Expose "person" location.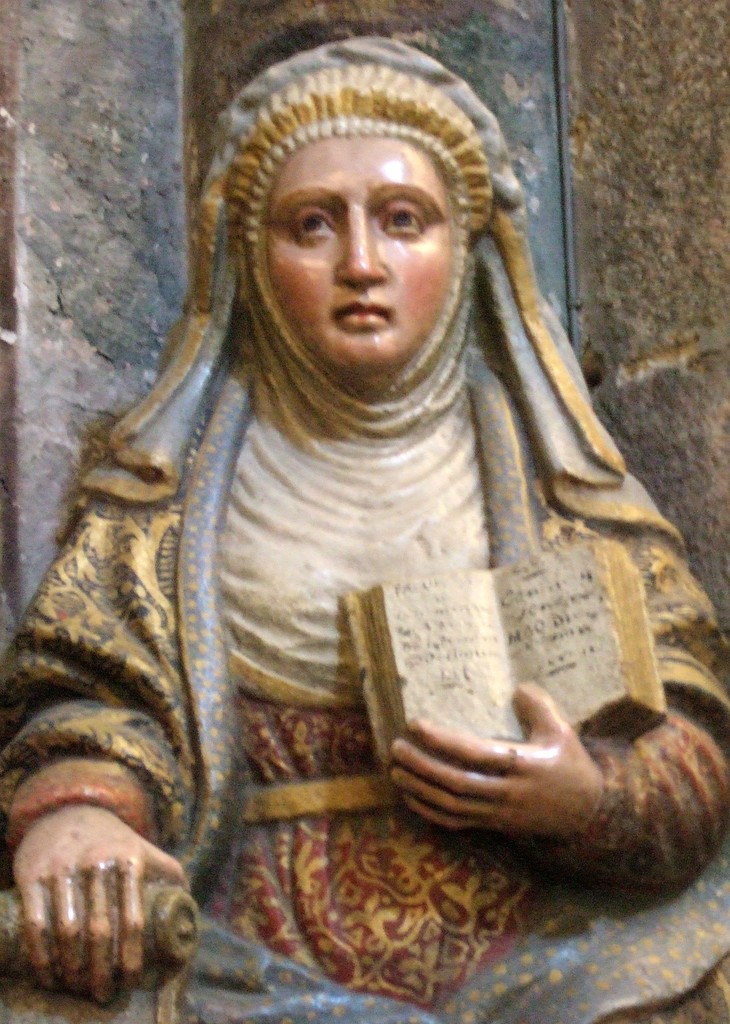
Exposed at Rect(0, 34, 729, 1023).
